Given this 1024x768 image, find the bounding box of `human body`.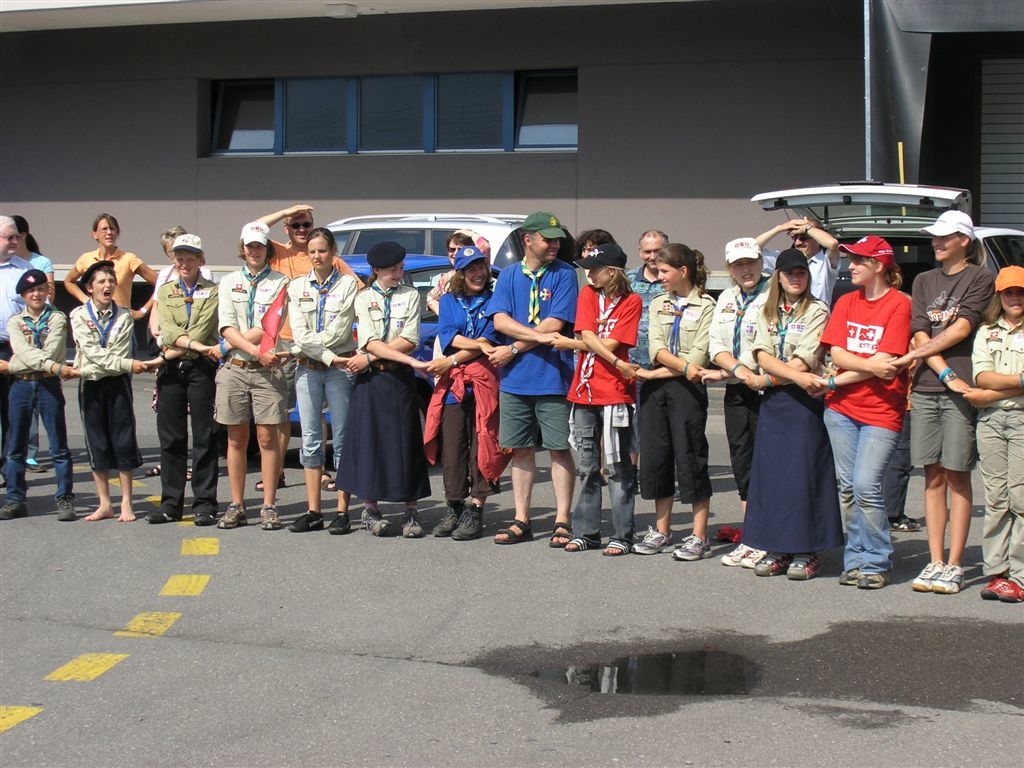
BBox(551, 239, 647, 550).
